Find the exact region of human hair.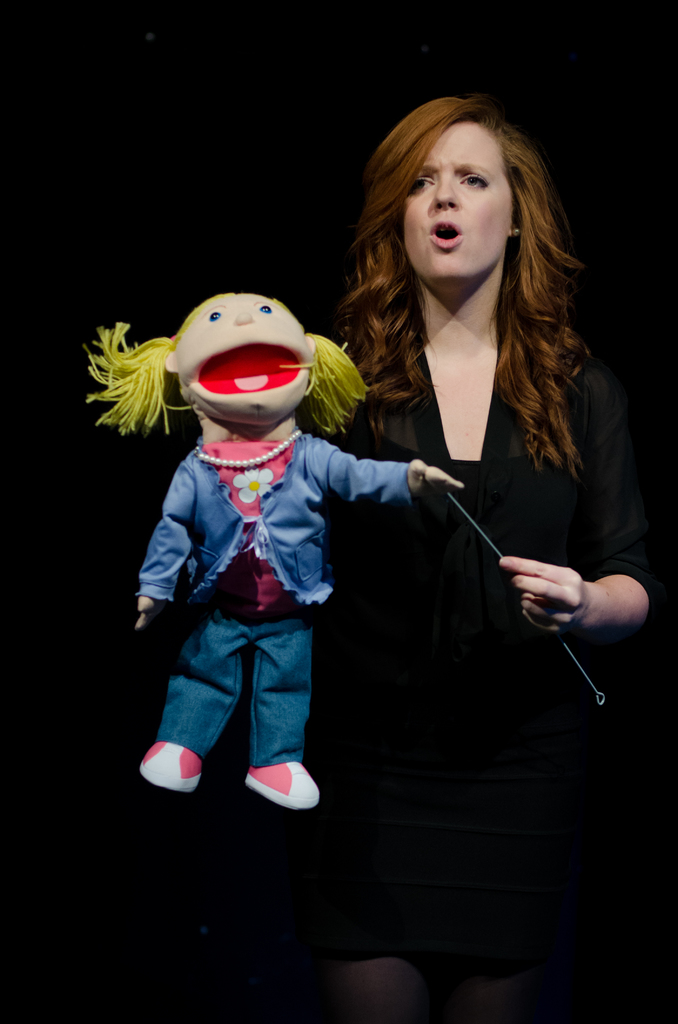
Exact region: select_region(342, 97, 589, 490).
